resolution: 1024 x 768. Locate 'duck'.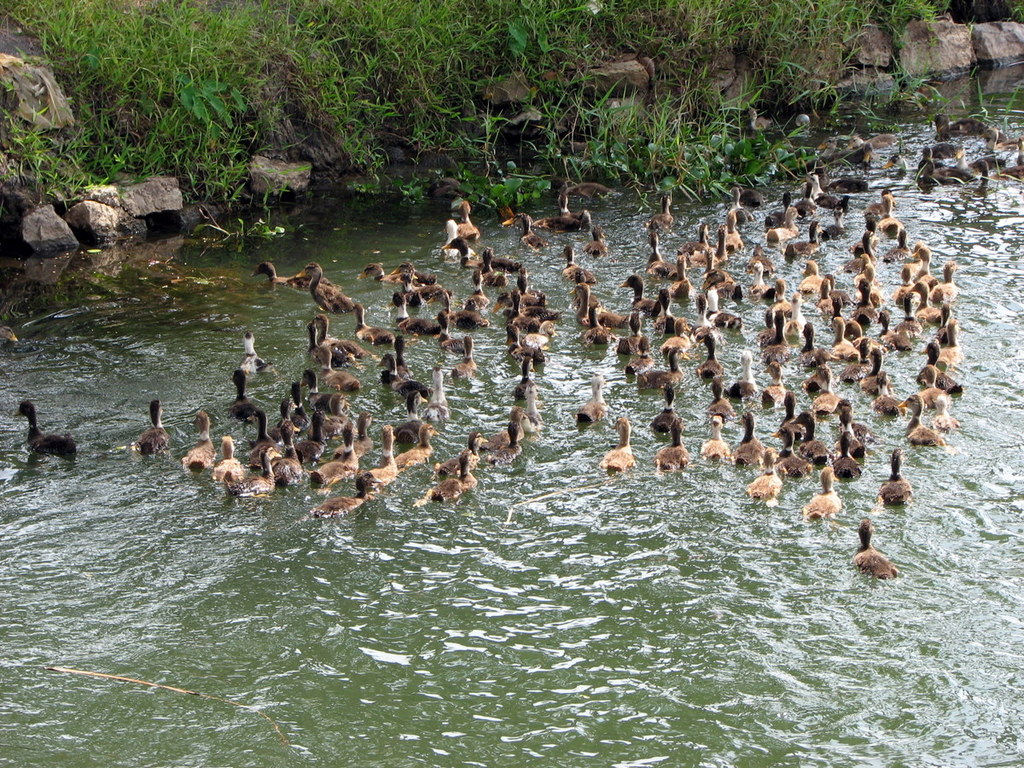
<bbox>781, 391, 809, 448</bbox>.
